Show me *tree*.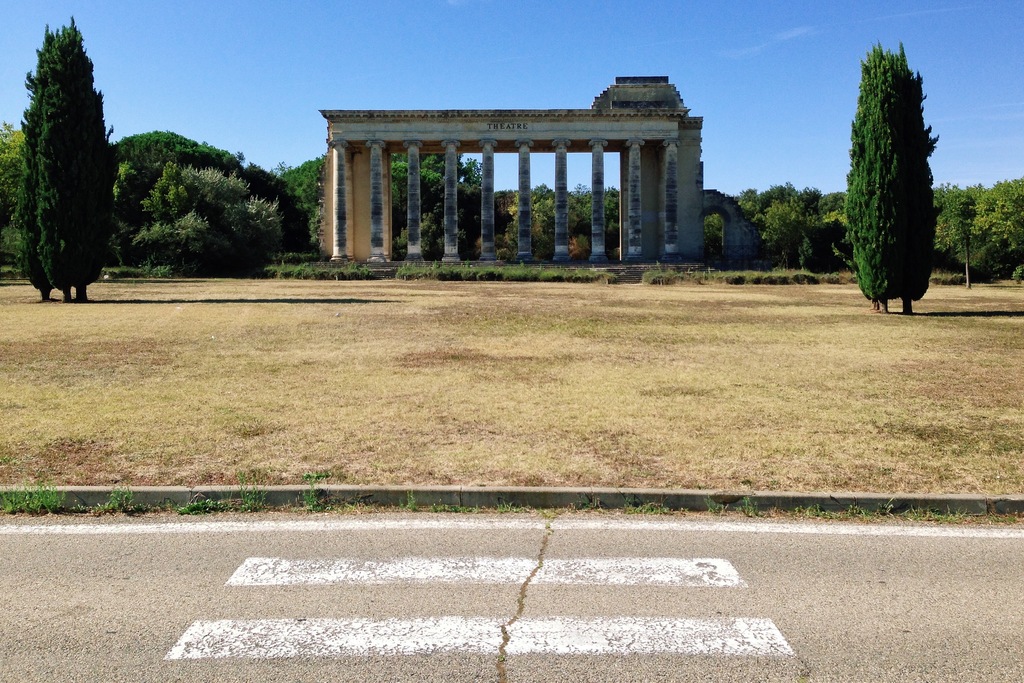
*tree* is here: <box>97,123,292,259</box>.
